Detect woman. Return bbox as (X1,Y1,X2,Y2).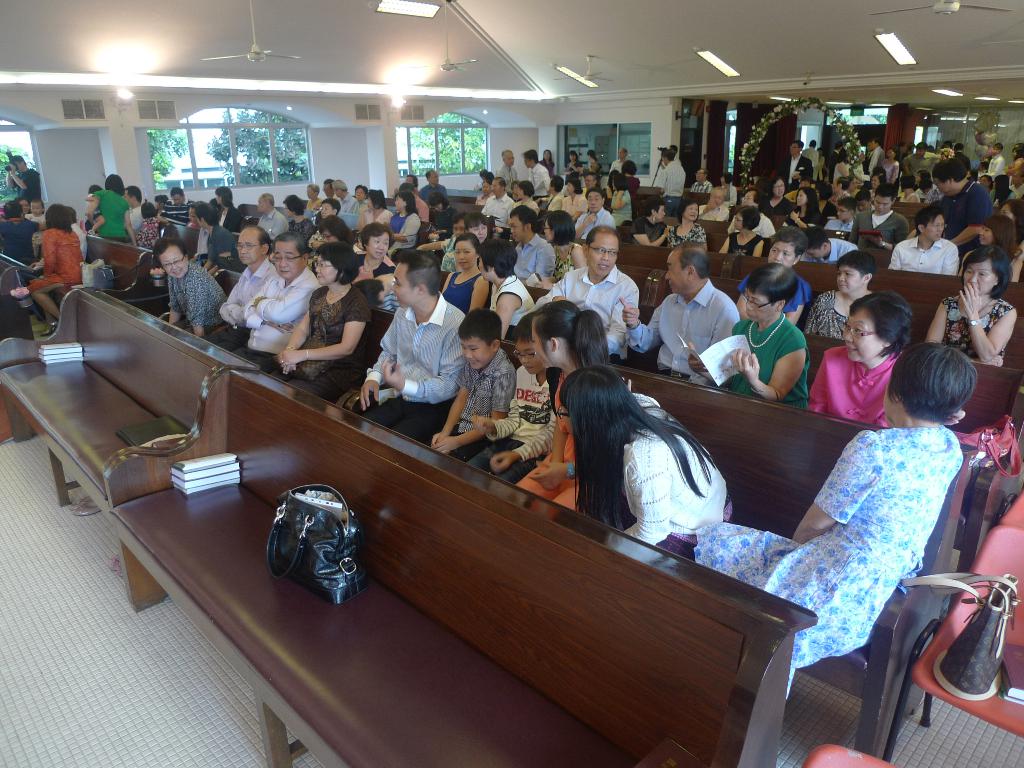
(822,143,851,172).
